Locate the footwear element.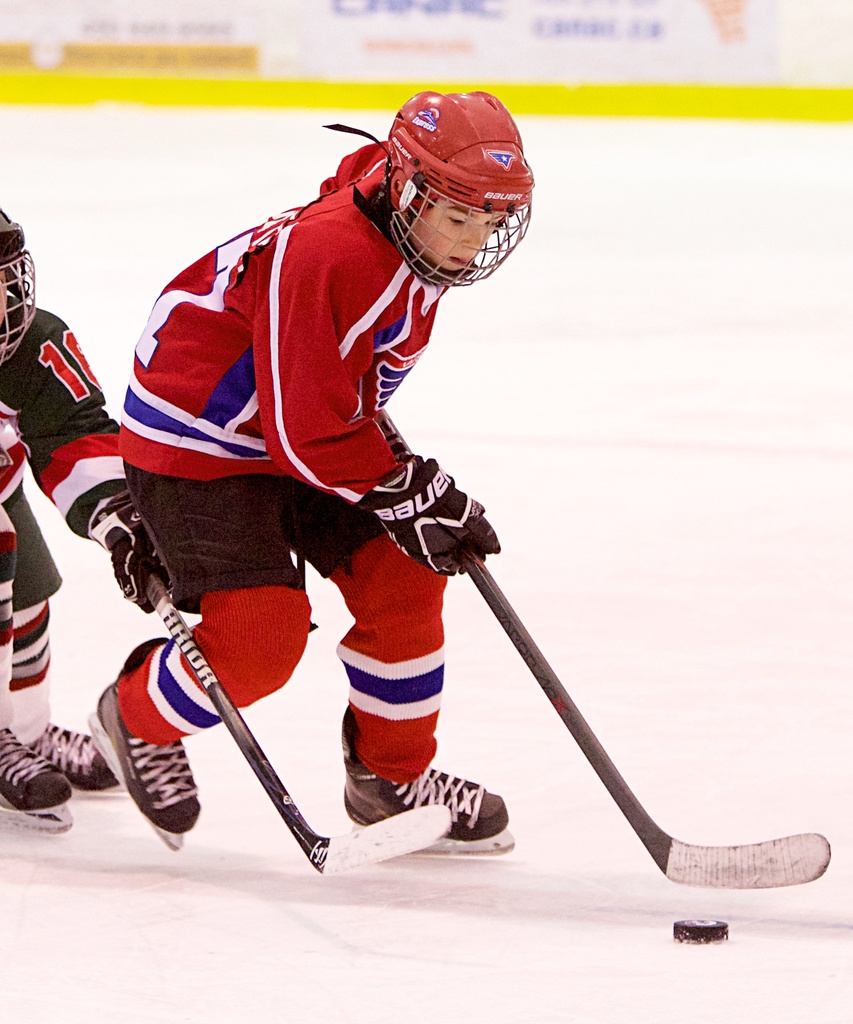
Element bbox: <box>0,728,73,814</box>.
